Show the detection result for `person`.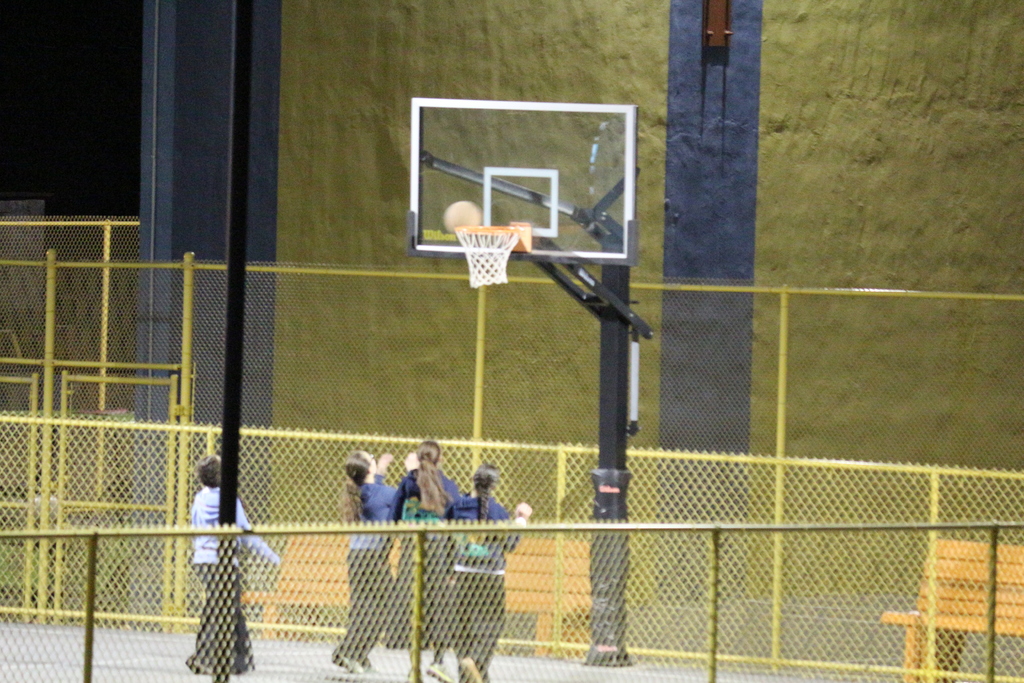
<bbox>386, 438, 462, 663</bbox>.
